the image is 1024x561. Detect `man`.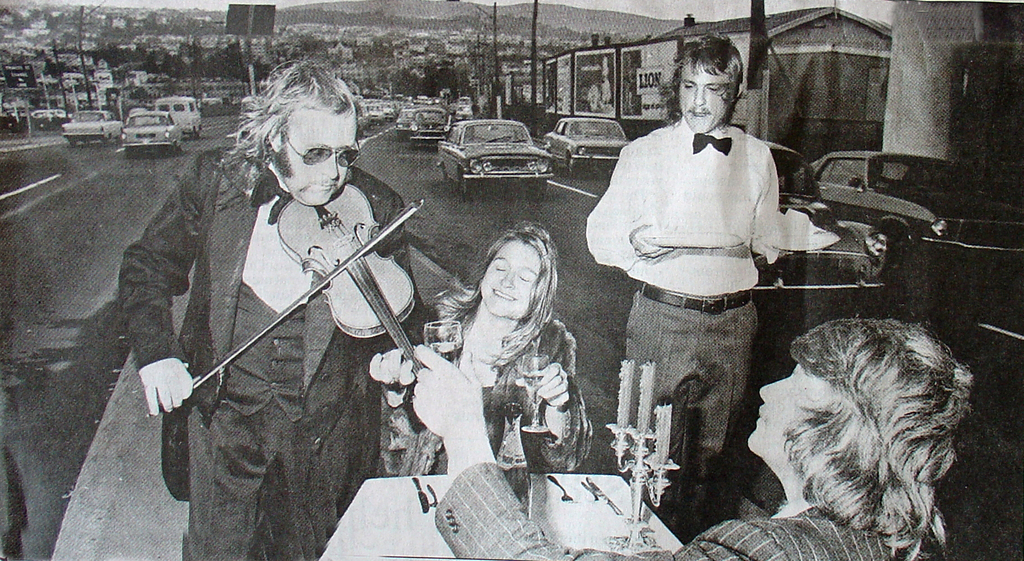
Detection: (123, 54, 426, 560).
